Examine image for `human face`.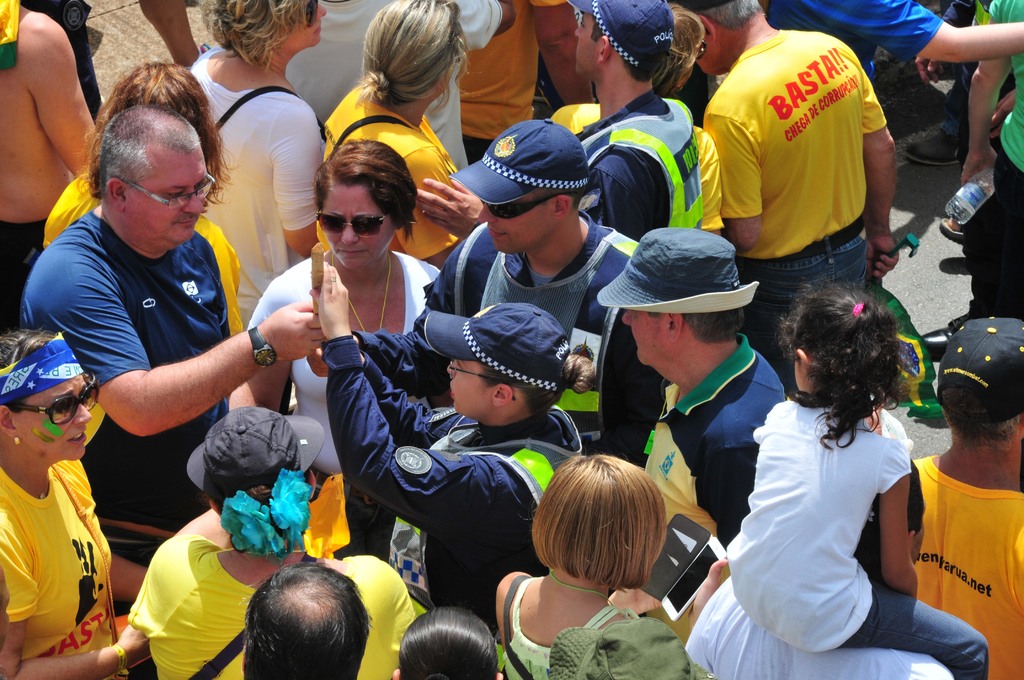
Examination result: {"x1": 626, "y1": 307, "x2": 668, "y2": 370}.
